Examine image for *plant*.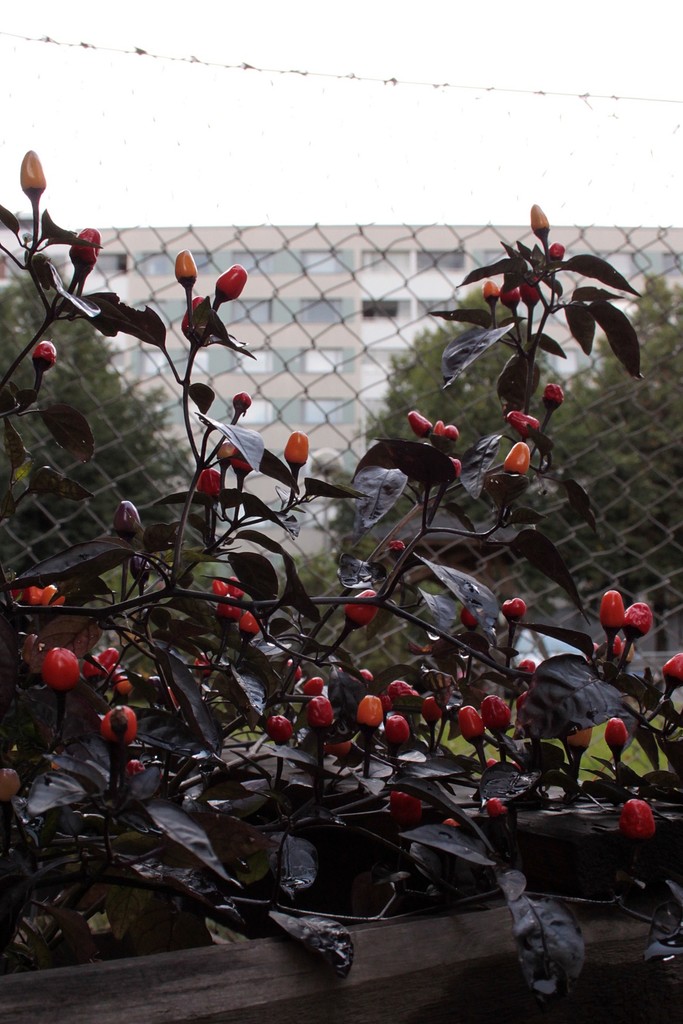
Examination result: x1=27, y1=138, x2=674, y2=1021.
